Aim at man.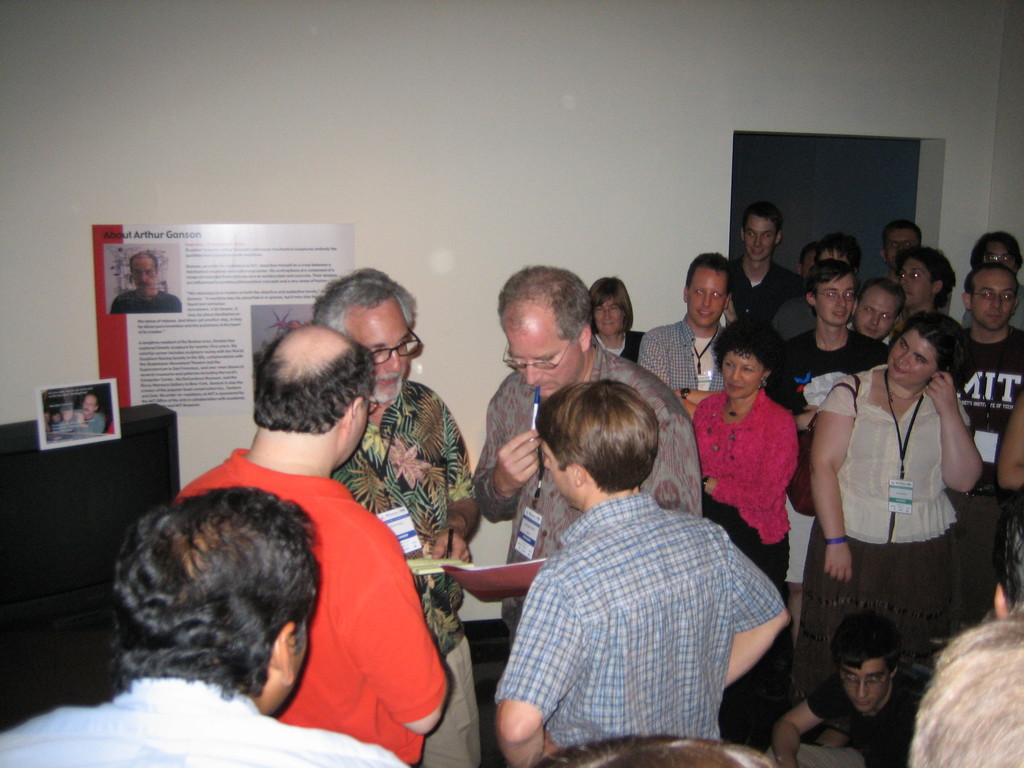
Aimed at 728,206,817,358.
